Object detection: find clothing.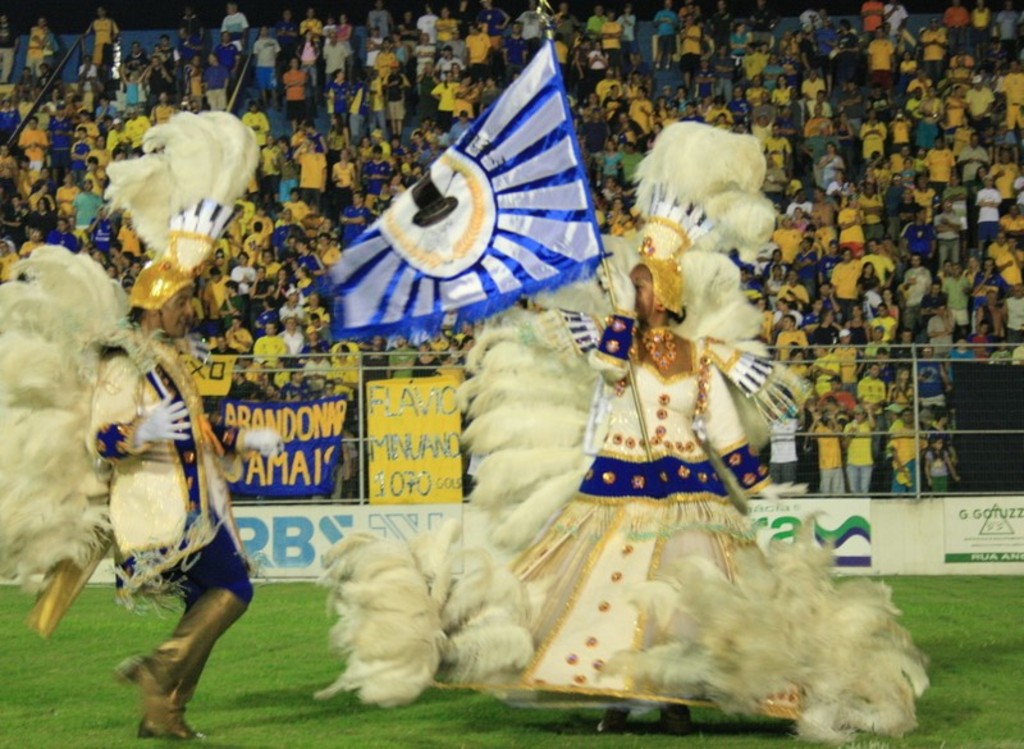
BBox(663, 118, 672, 137).
